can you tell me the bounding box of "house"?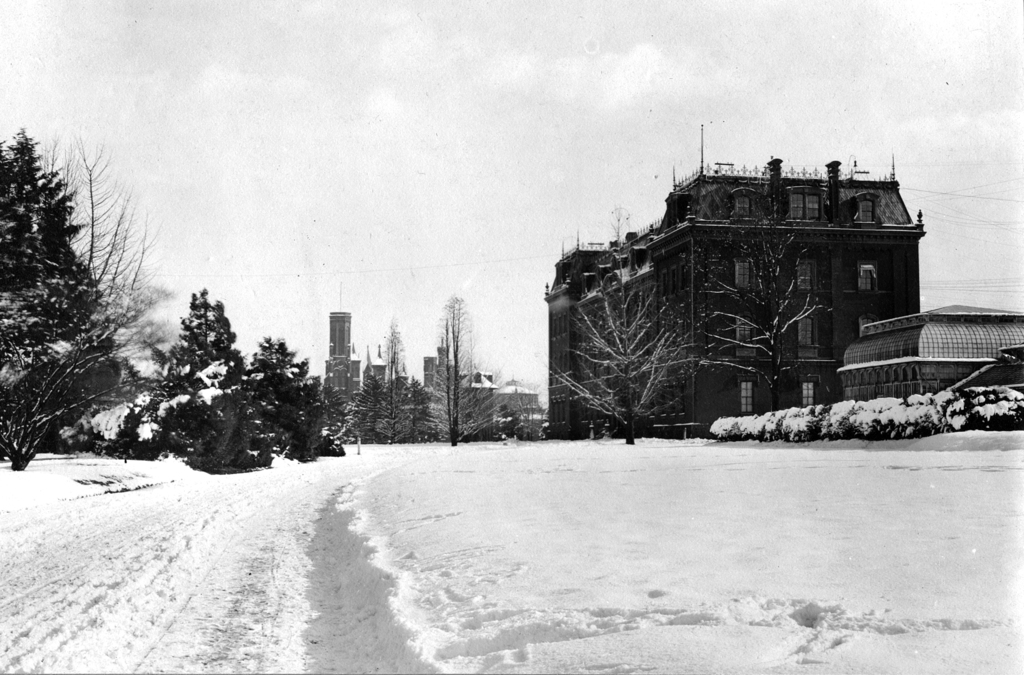
locate(325, 313, 367, 403).
